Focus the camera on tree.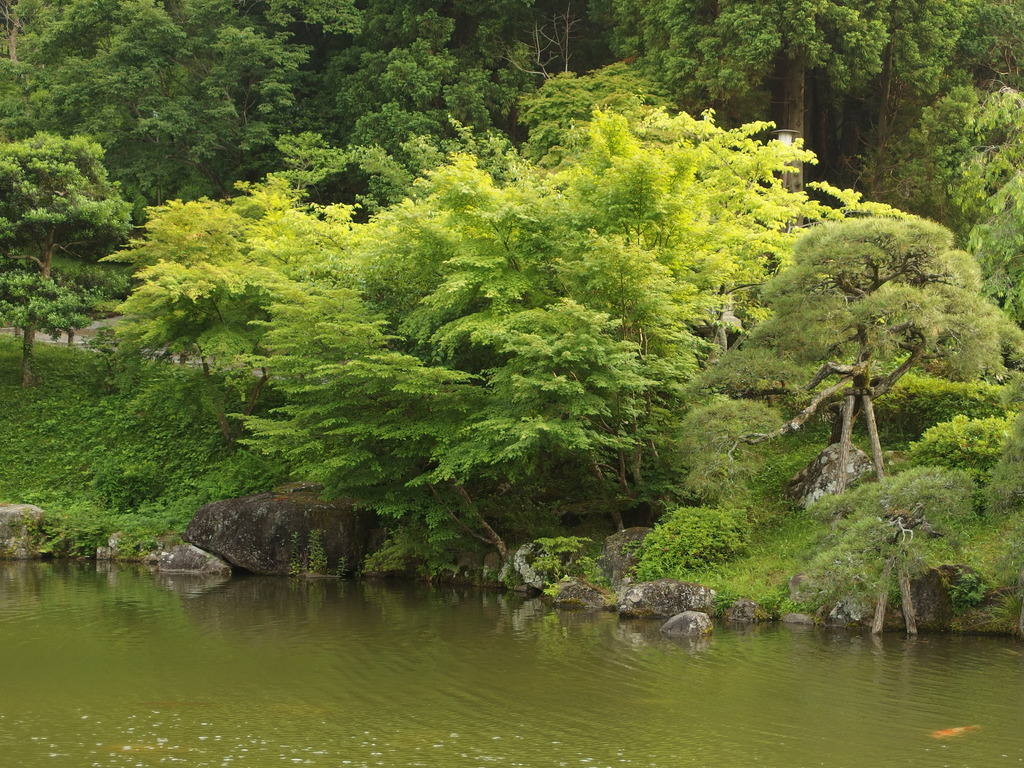
Focus region: BBox(0, 0, 312, 205).
